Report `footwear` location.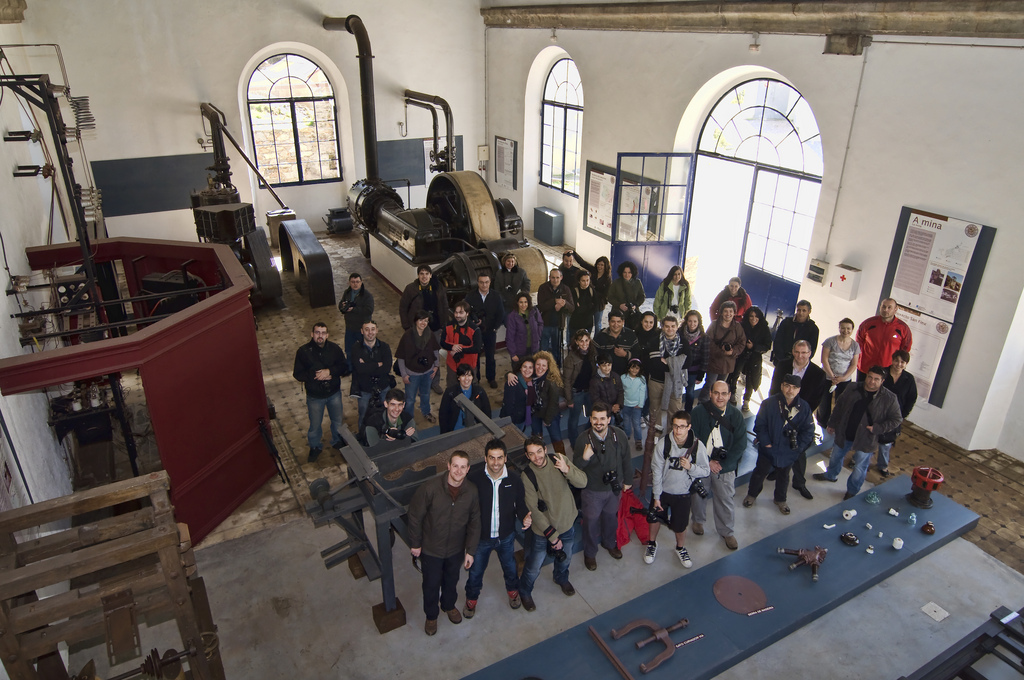
Report: 309, 441, 326, 460.
